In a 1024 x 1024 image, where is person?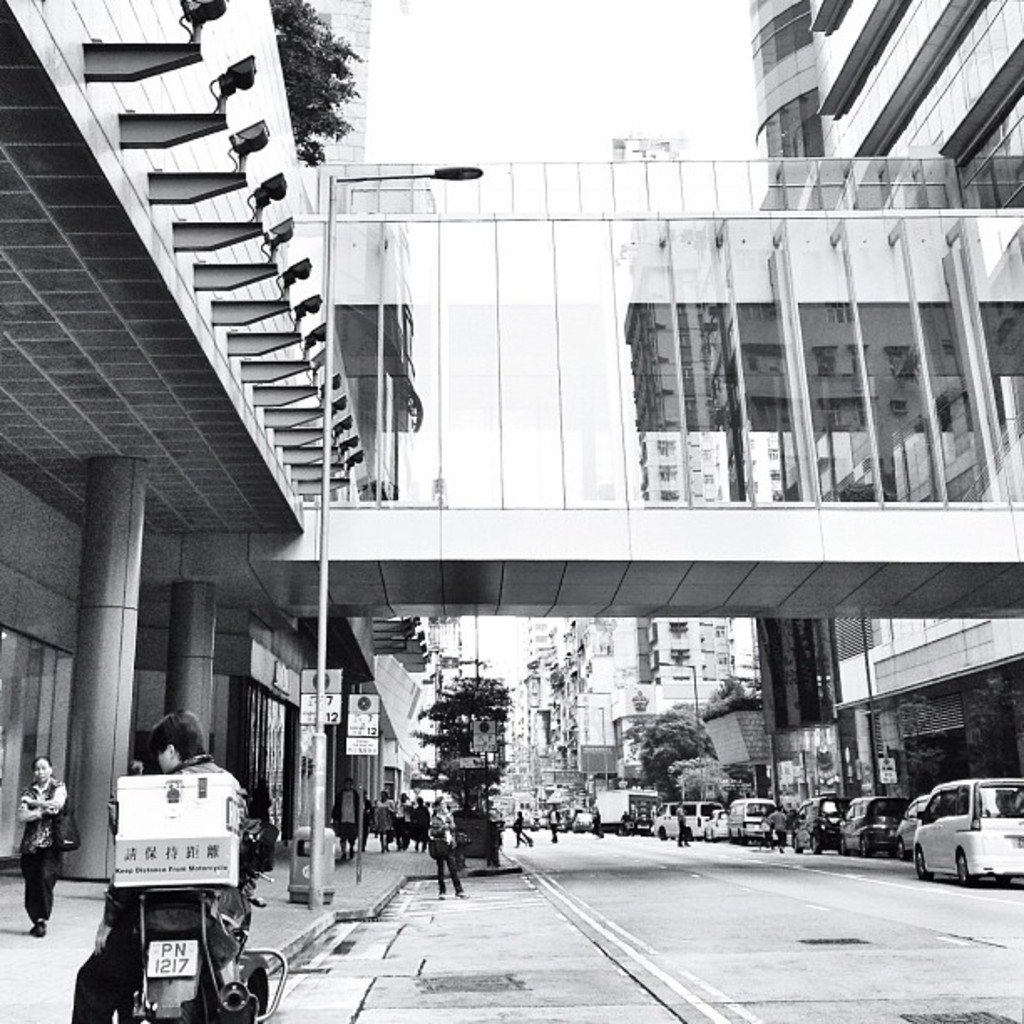
676:801:694:847.
